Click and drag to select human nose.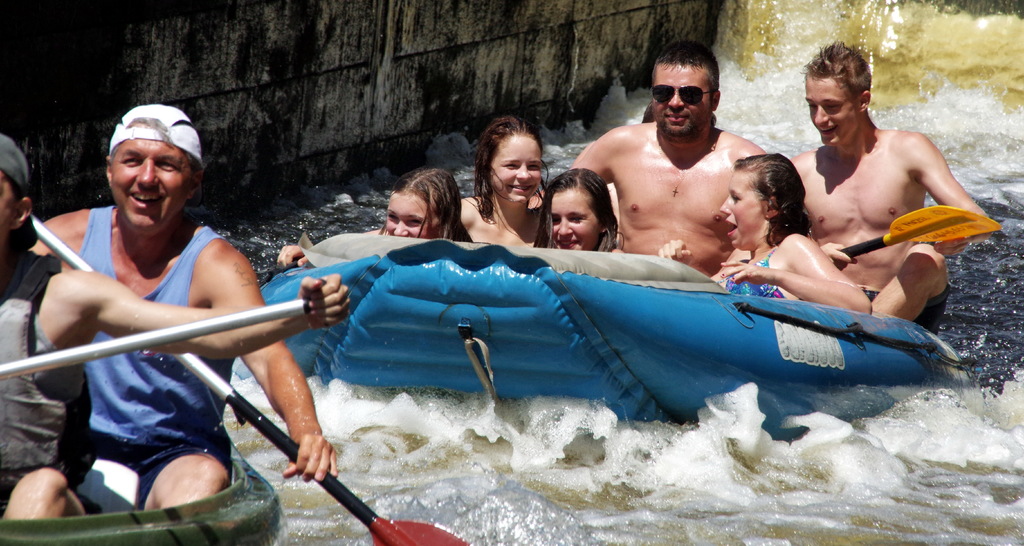
Selection: x1=134 y1=158 x2=160 y2=190.
